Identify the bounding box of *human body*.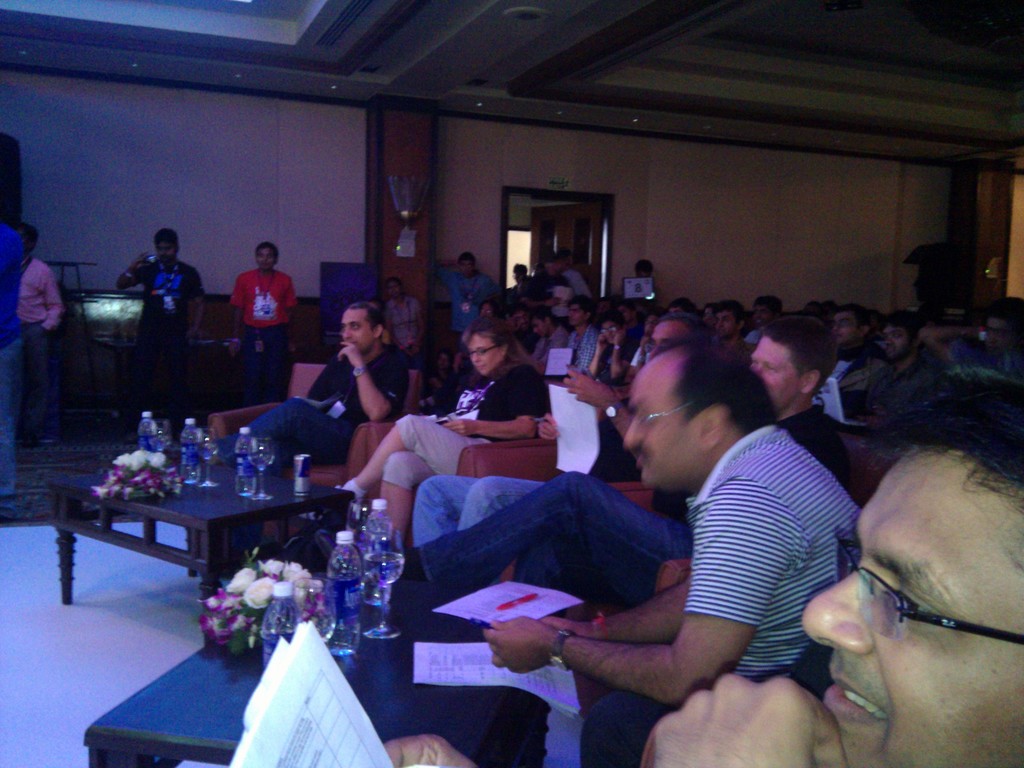
bbox(19, 252, 65, 445).
